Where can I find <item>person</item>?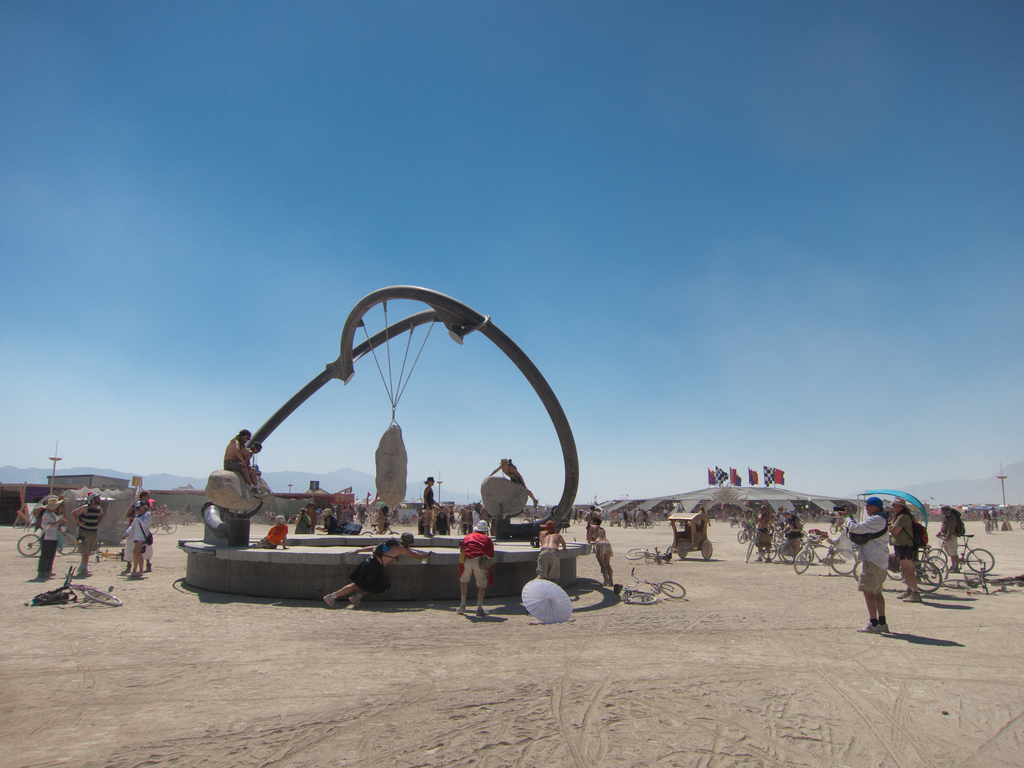
You can find it at locate(456, 511, 499, 616).
